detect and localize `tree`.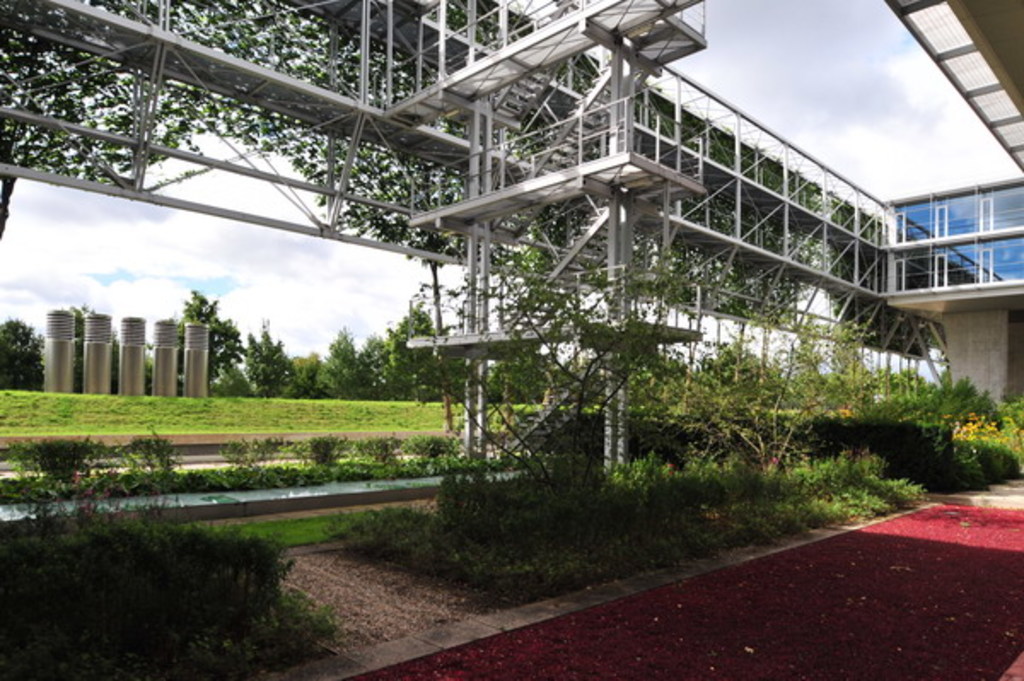
Localized at <bbox>244, 321, 312, 406</bbox>.
